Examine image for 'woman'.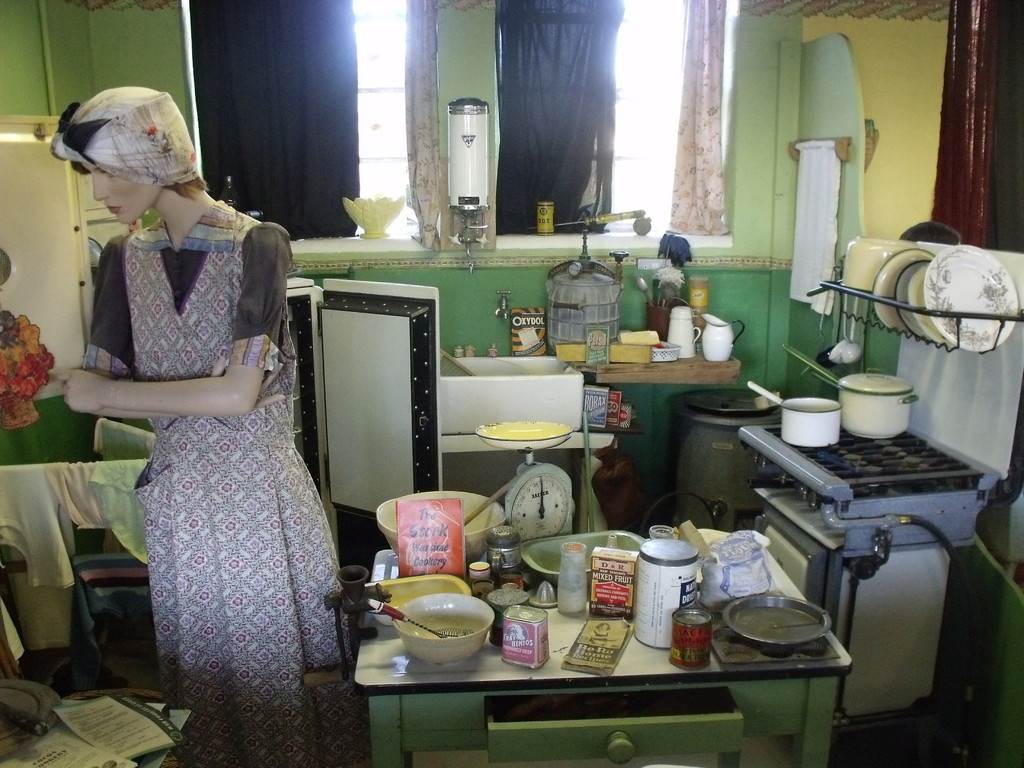
Examination result: [52,99,344,754].
